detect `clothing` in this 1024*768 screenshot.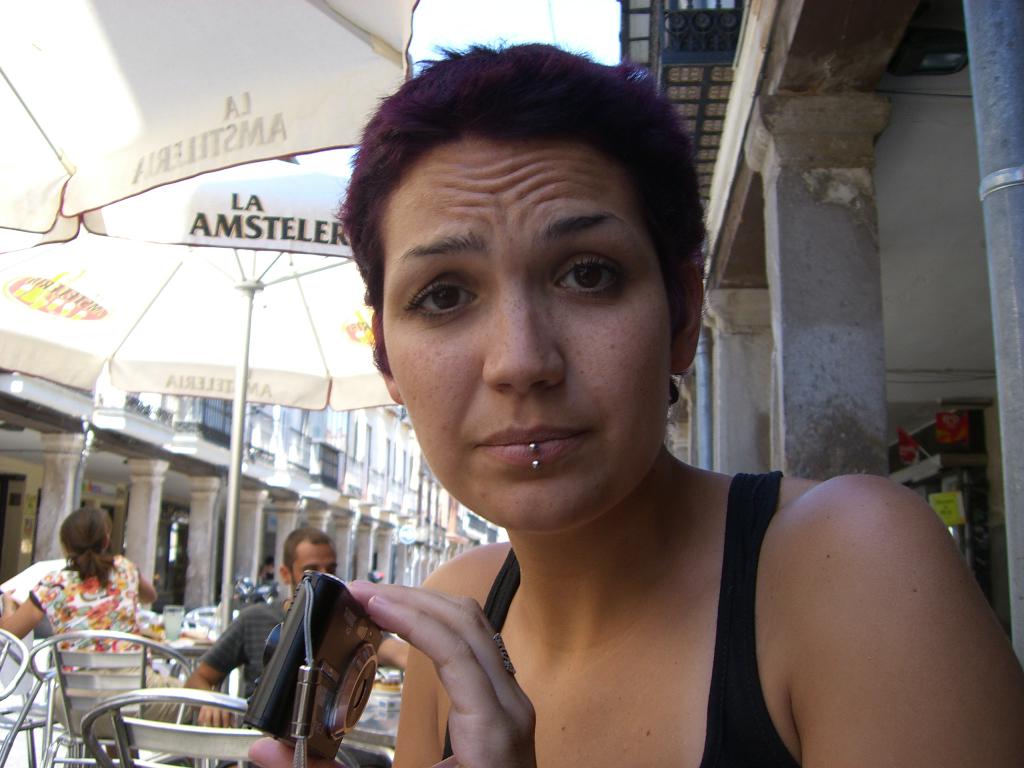
Detection: pyautogui.locateOnScreen(198, 595, 294, 725).
